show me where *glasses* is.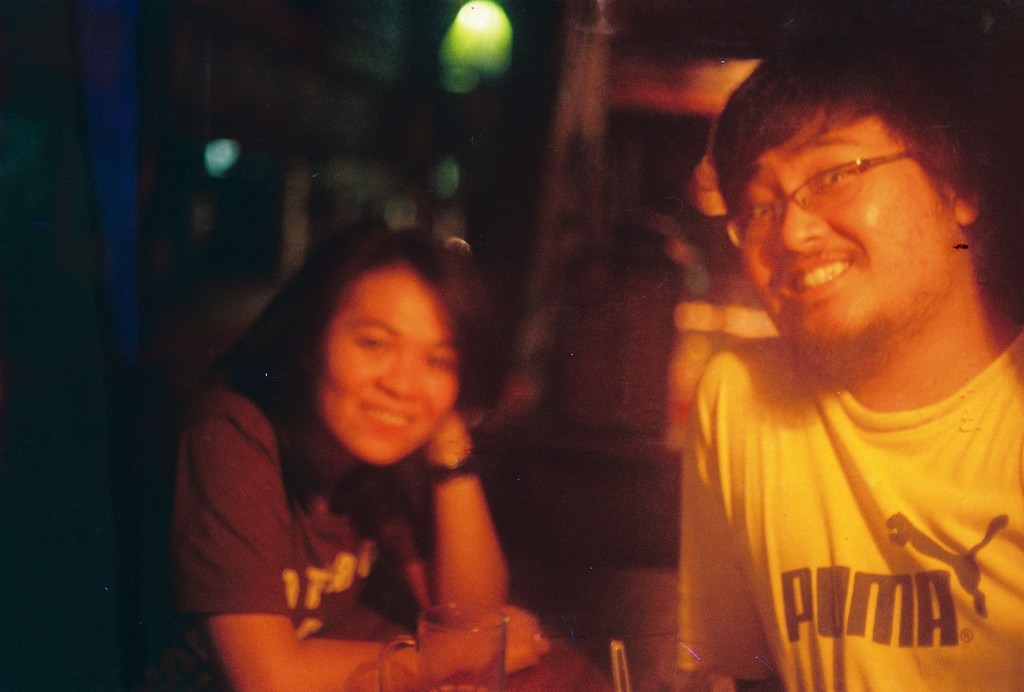
*glasses* is at box=[729, 139, 965, 227].
